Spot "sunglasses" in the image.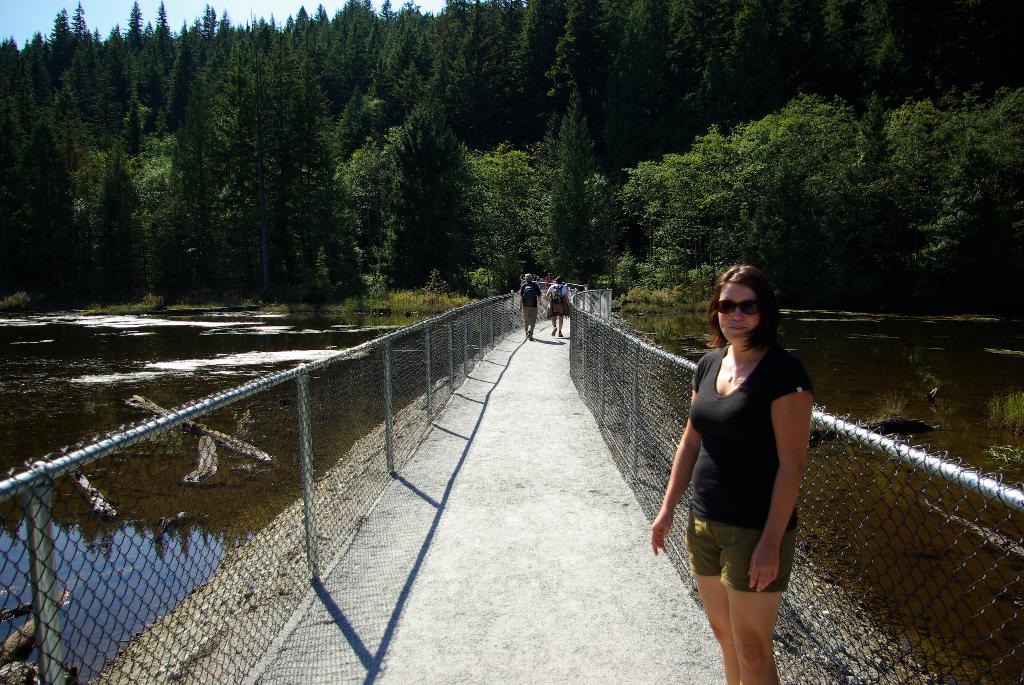
"sunglasses" found at <bbox>714, 299, 762, 316</bbox>.
